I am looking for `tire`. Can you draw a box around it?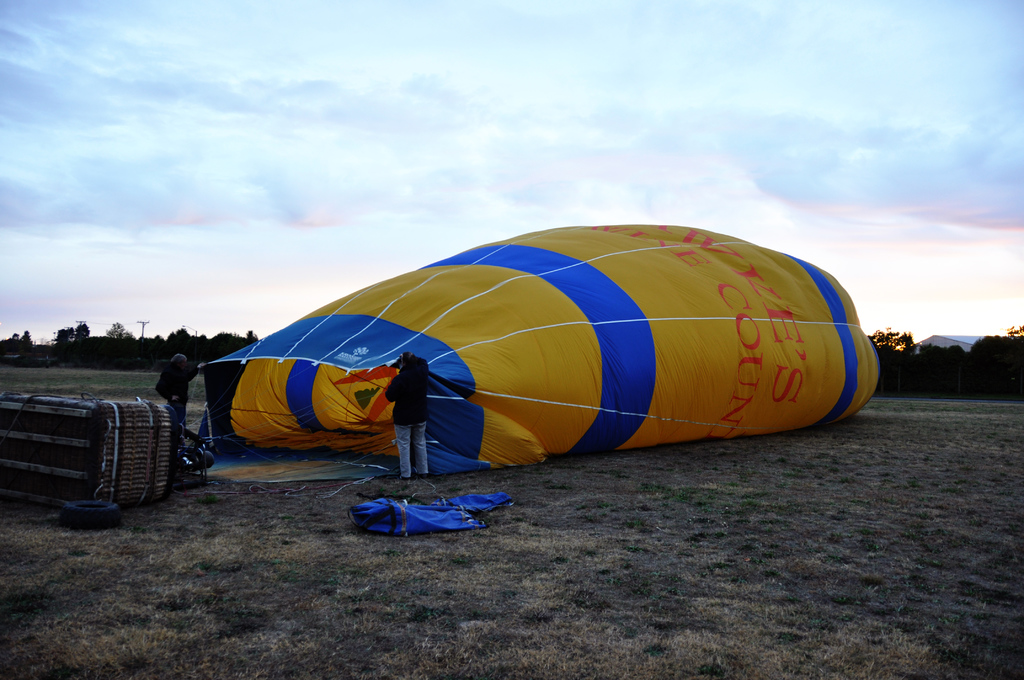
Sure, the bounding box is (left=61, top=502, right=119, bottom=528).
